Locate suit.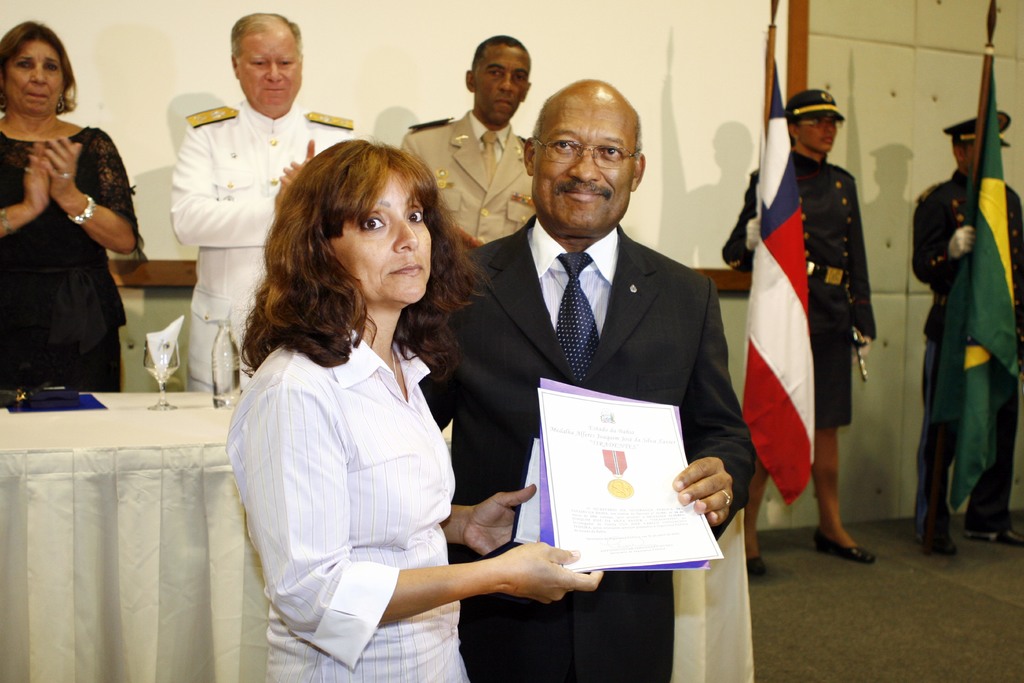
Bounding box: {"left": 458, "top": 117, "right": 744, "bottom": 615}.
